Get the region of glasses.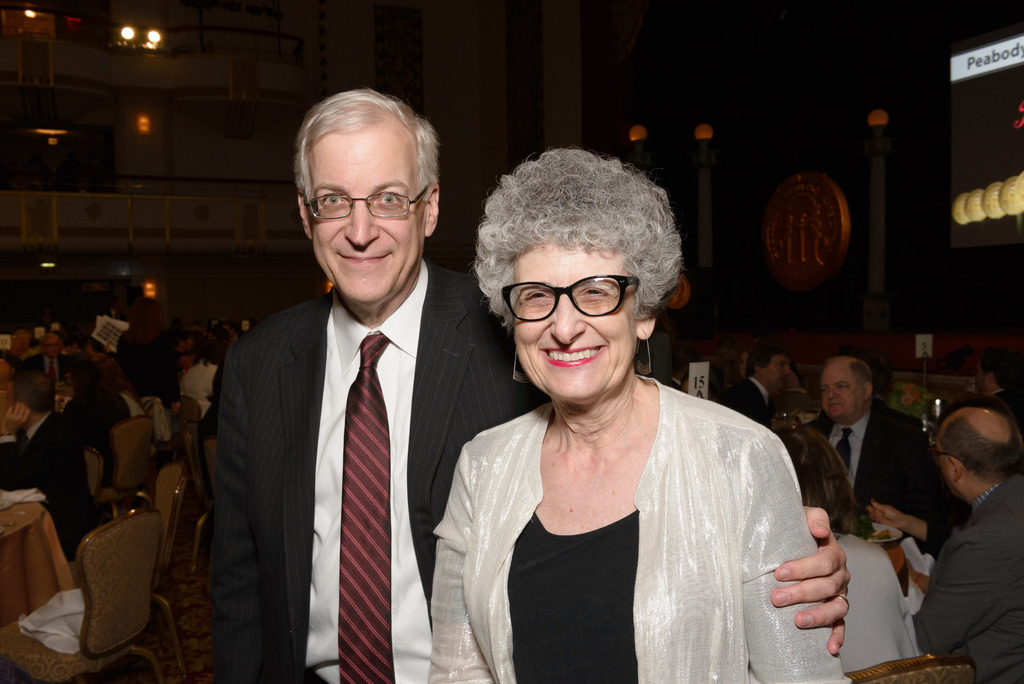
{"x1": 927, "y1": 445, "x2": 955, "y2": 459}.
